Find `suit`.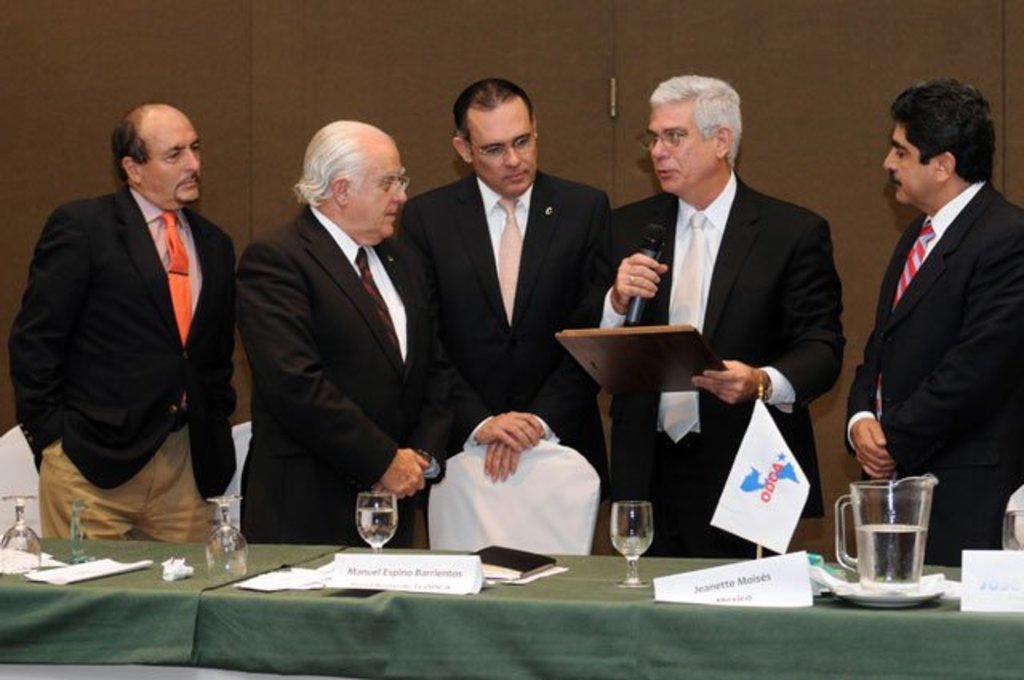
crop(229, 107, 450, 565).
